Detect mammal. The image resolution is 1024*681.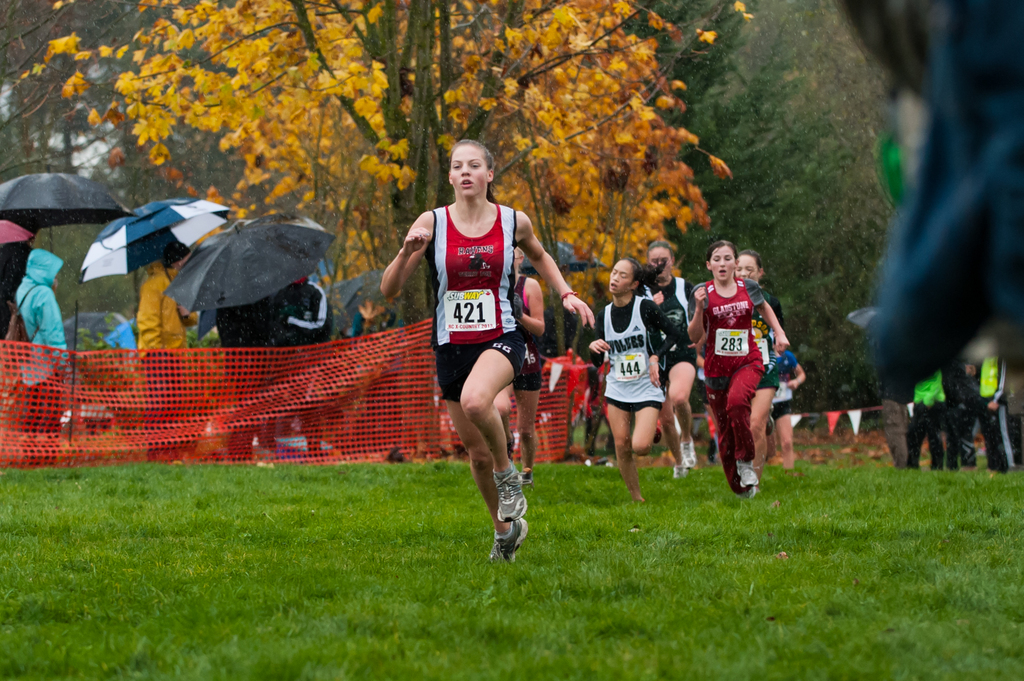
<region>380, 134, 595, 565</region>.
